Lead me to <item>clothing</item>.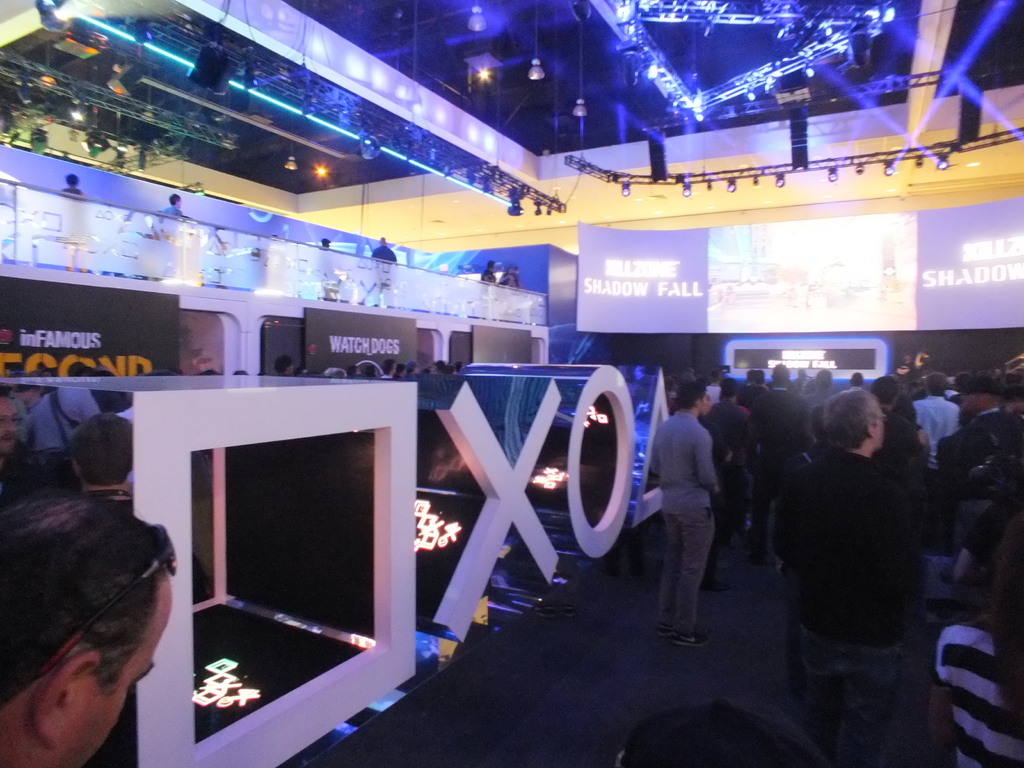
Lead to 708,394,762,580.
